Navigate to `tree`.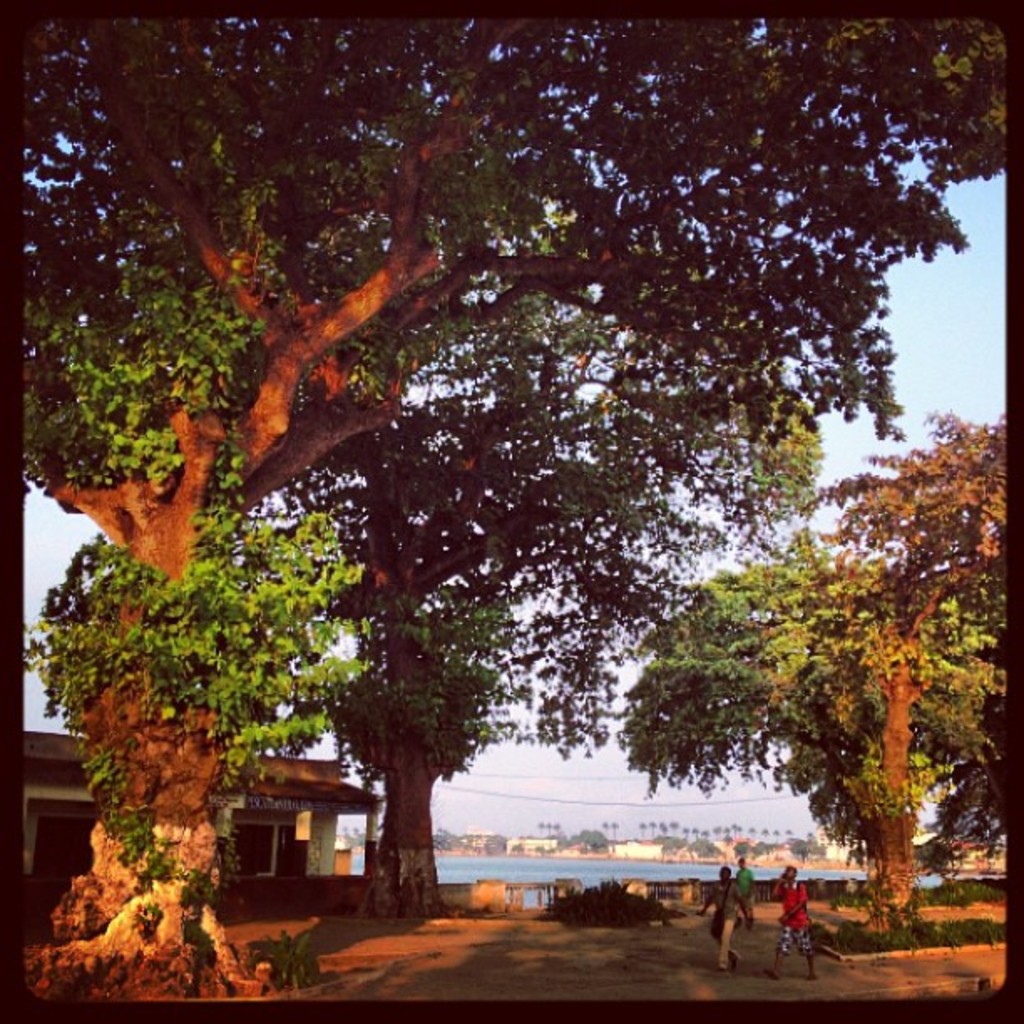
Navigation target: Rect(241, 199, 812, 919).
